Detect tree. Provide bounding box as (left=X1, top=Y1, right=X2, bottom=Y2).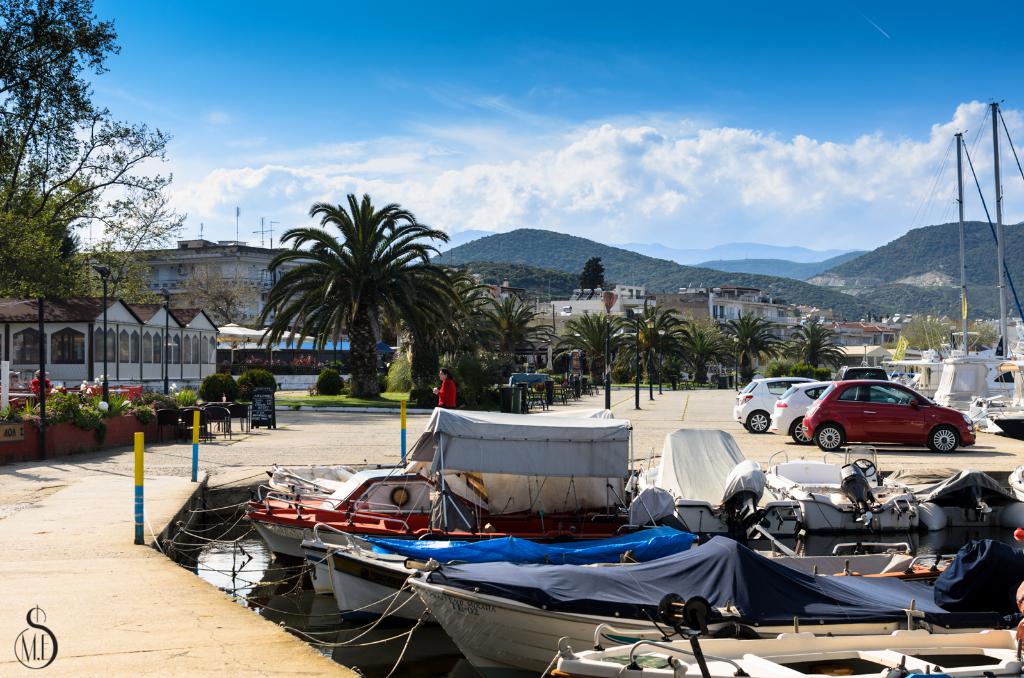
(left=15, top=24, right=196, bottom=357).
